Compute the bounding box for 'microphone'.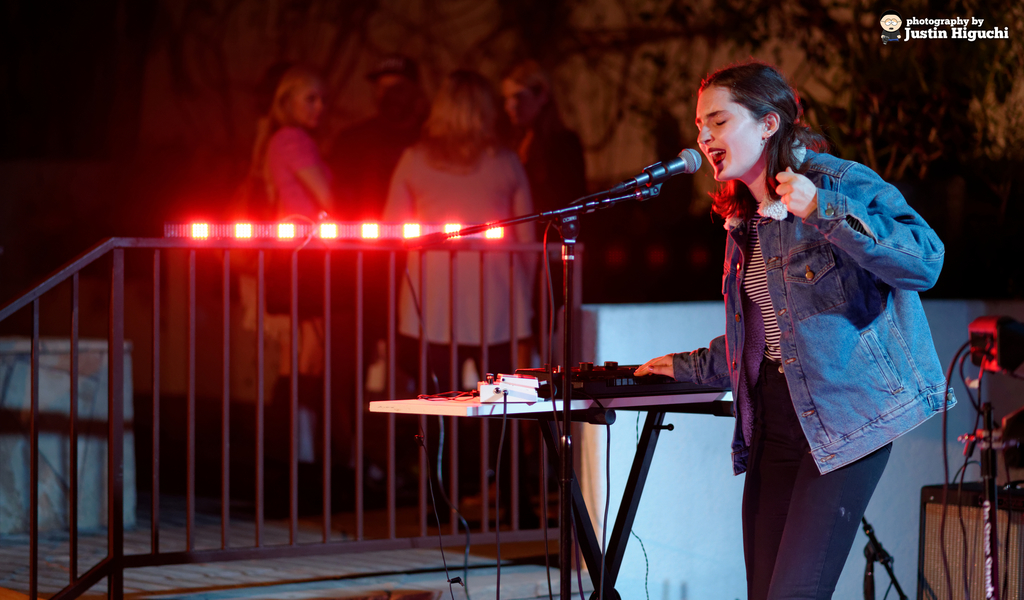
[515, 140, 721, 232].
